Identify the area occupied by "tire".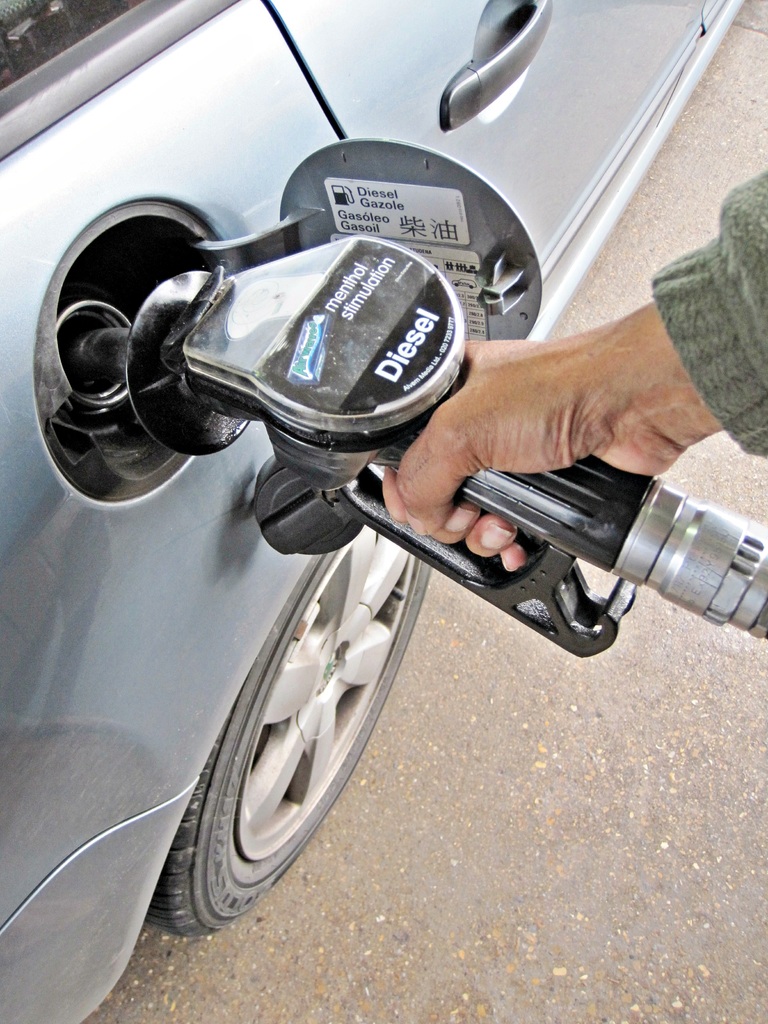
Area: <bbox>184, 532, 440, 906</bbox>.
